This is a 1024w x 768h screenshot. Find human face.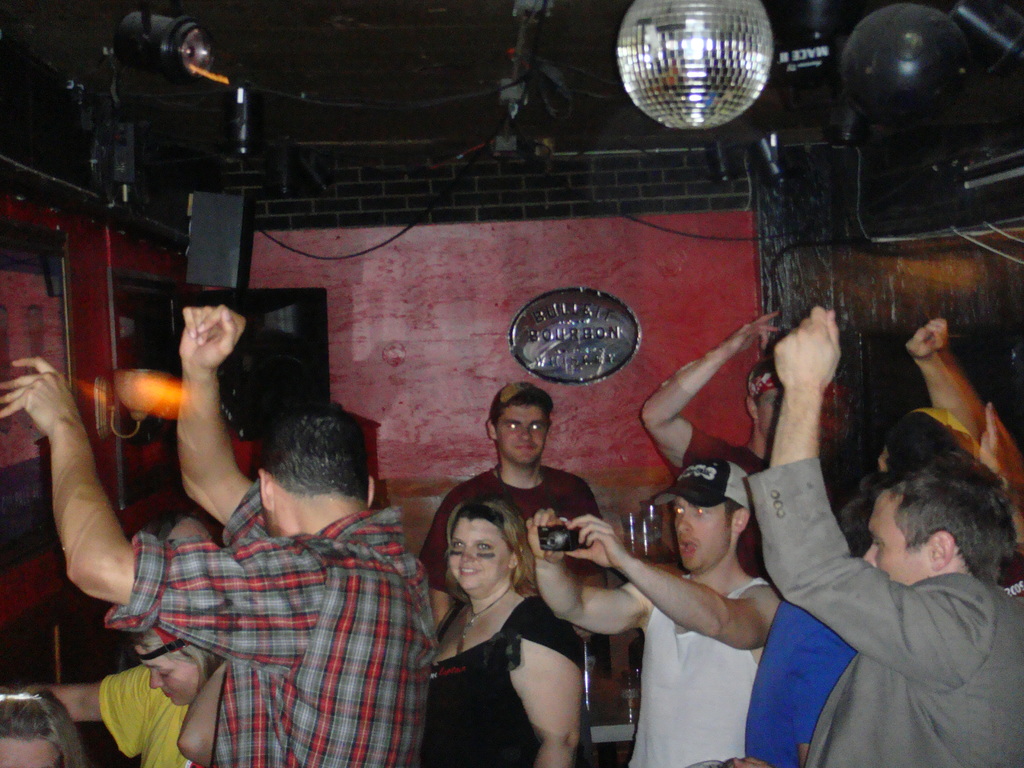
Bounding box: [495,407,548,464].
